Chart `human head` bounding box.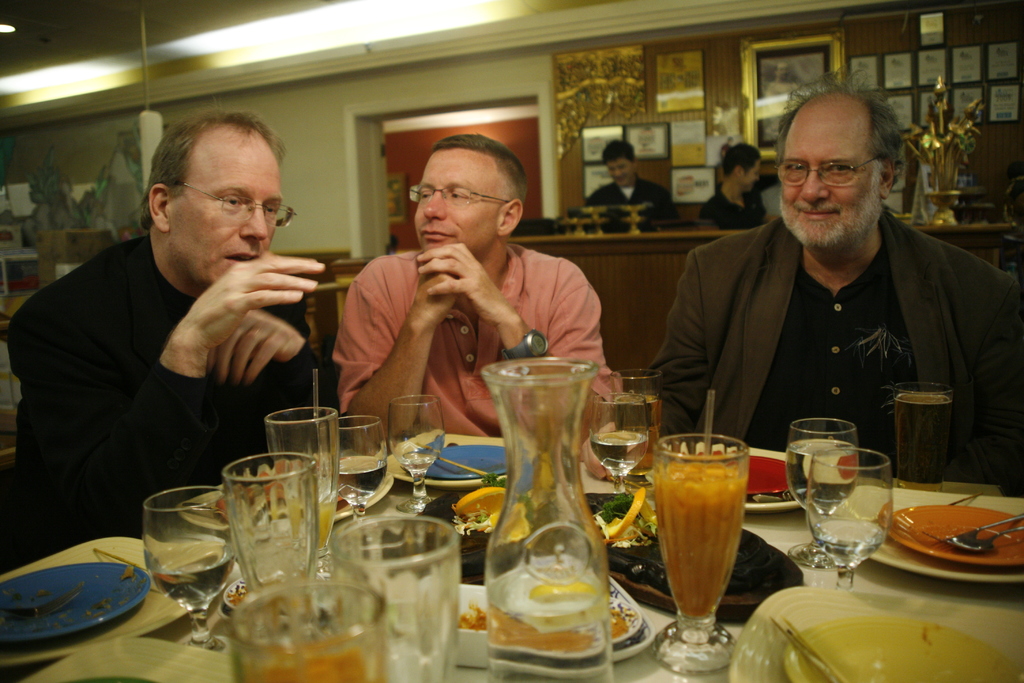
Charted: Rect(602, 137, 640, 188).
